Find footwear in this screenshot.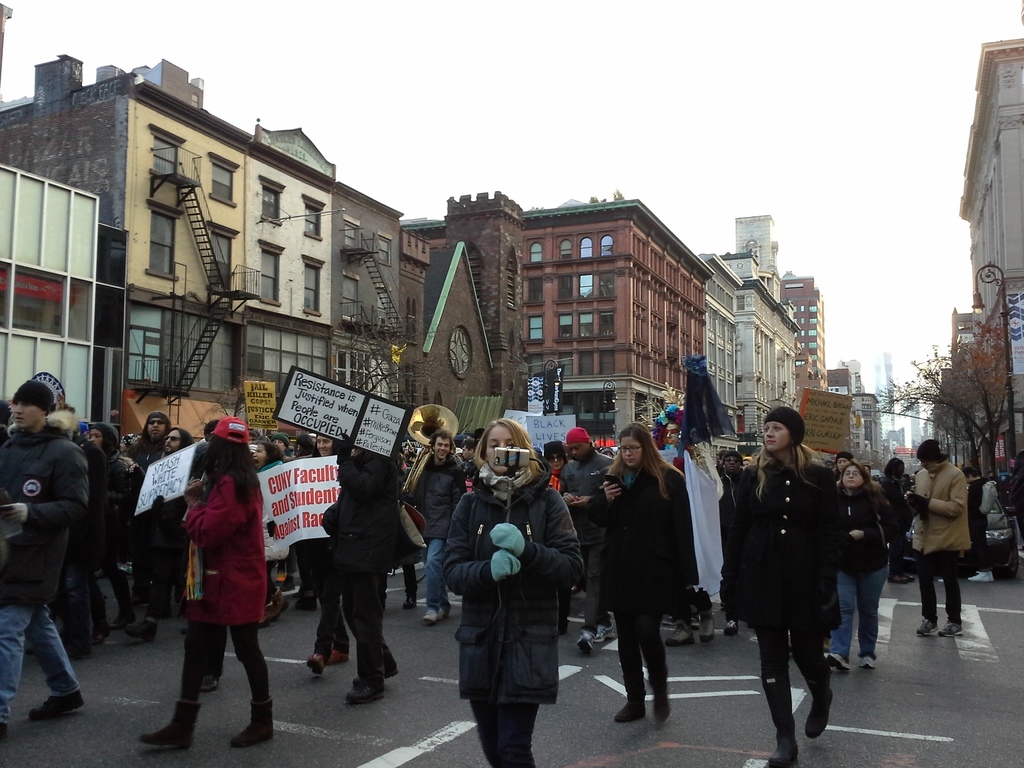
The bounding box for footwear is region(346, 672, 386, 706).
